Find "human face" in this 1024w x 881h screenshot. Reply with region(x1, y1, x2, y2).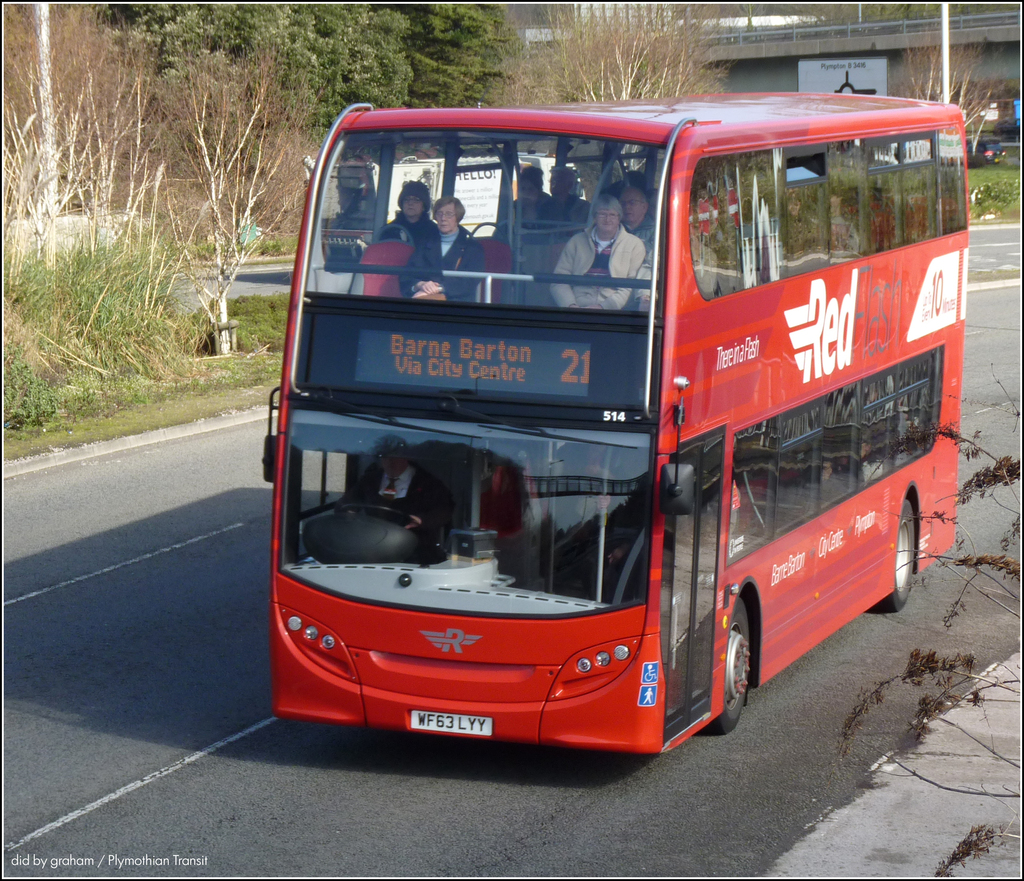
region(596, 210, 620, 232).
